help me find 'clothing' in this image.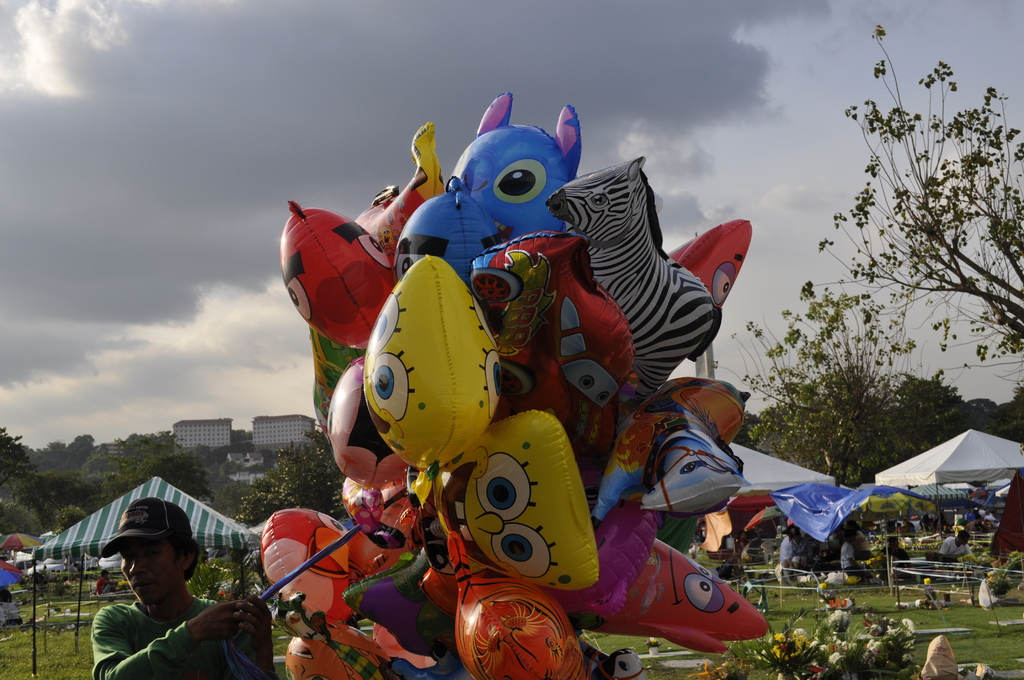
Found it: l=794, t=537, r=812, b=567.
